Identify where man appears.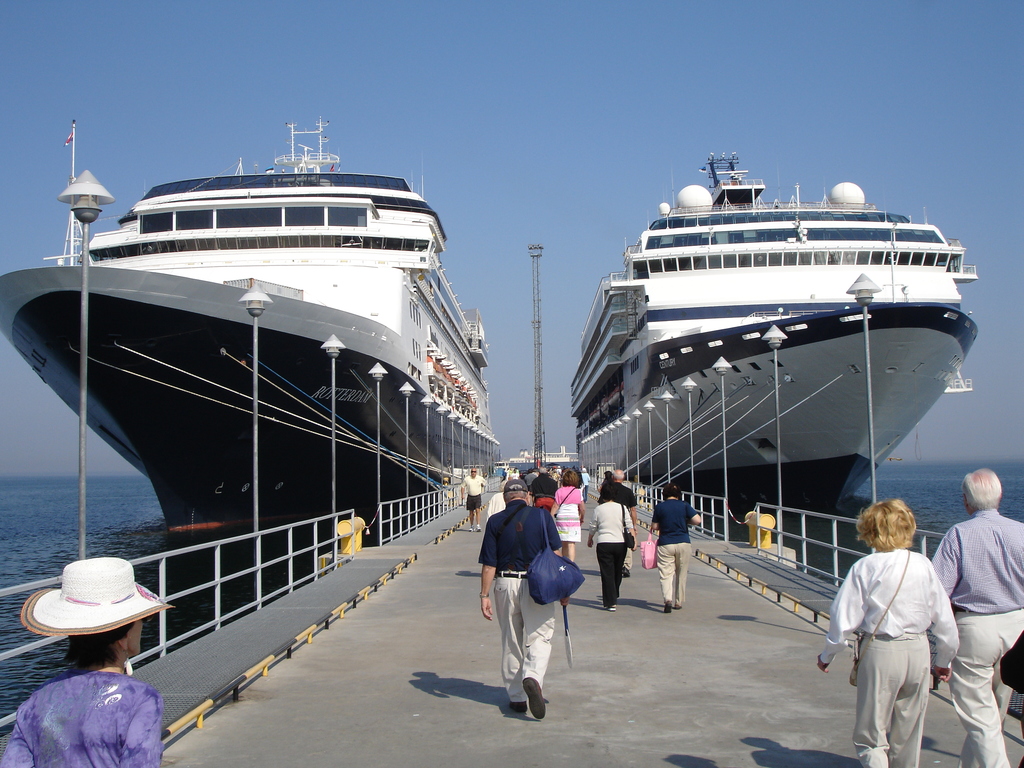
Appears at 485 477 573 726.
